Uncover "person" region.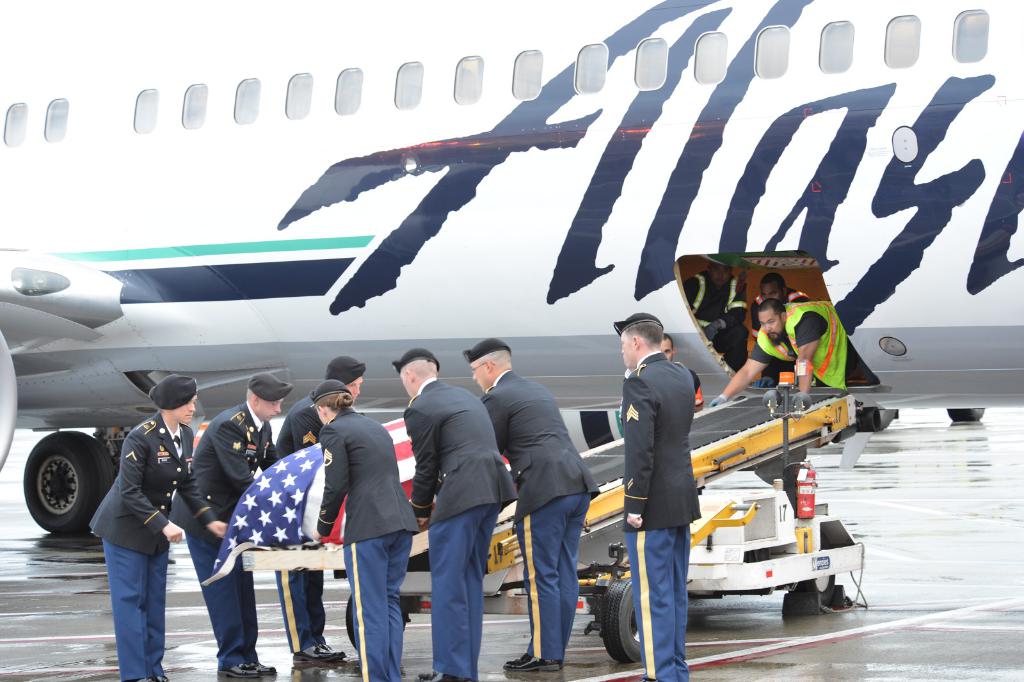
Uncovered: x1=276 y1=356 x2=366 y2=662.
